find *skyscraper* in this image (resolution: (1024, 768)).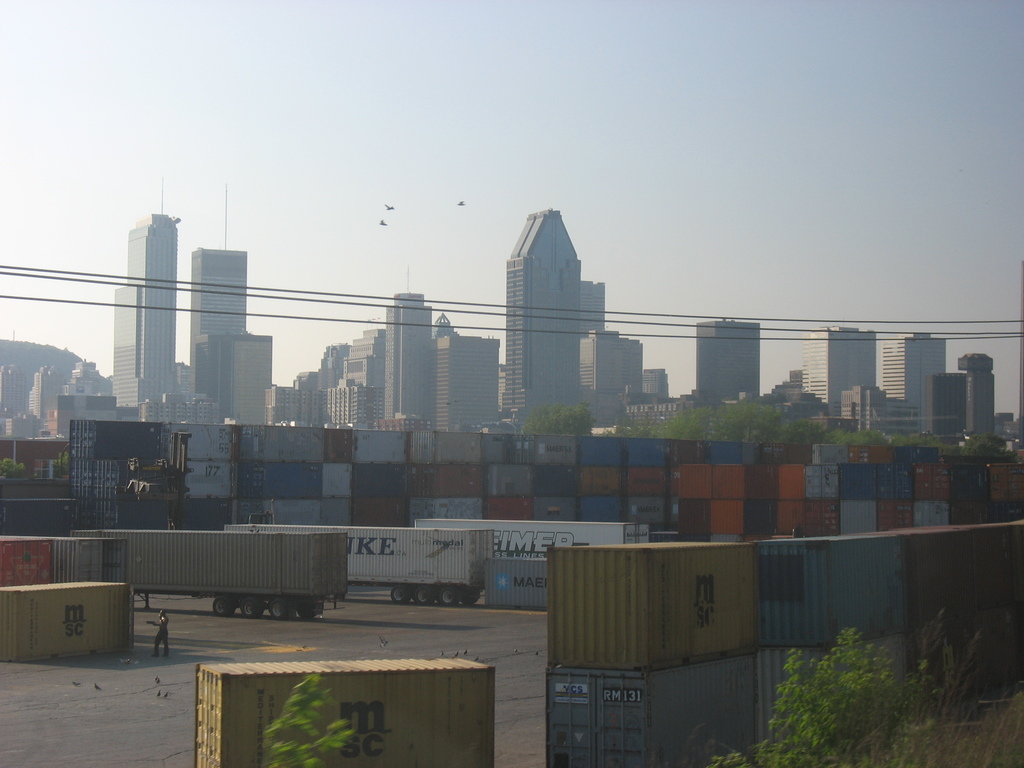
bbox=[189, 181, 248, 368].
